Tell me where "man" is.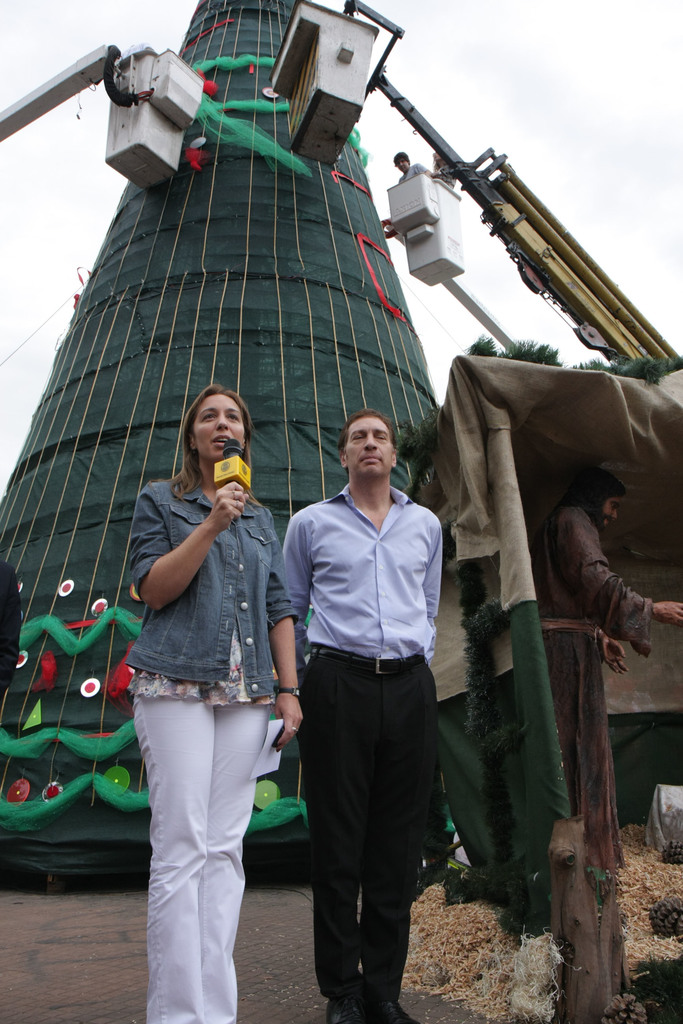
"man" is at 529, 465, 682, 880.
